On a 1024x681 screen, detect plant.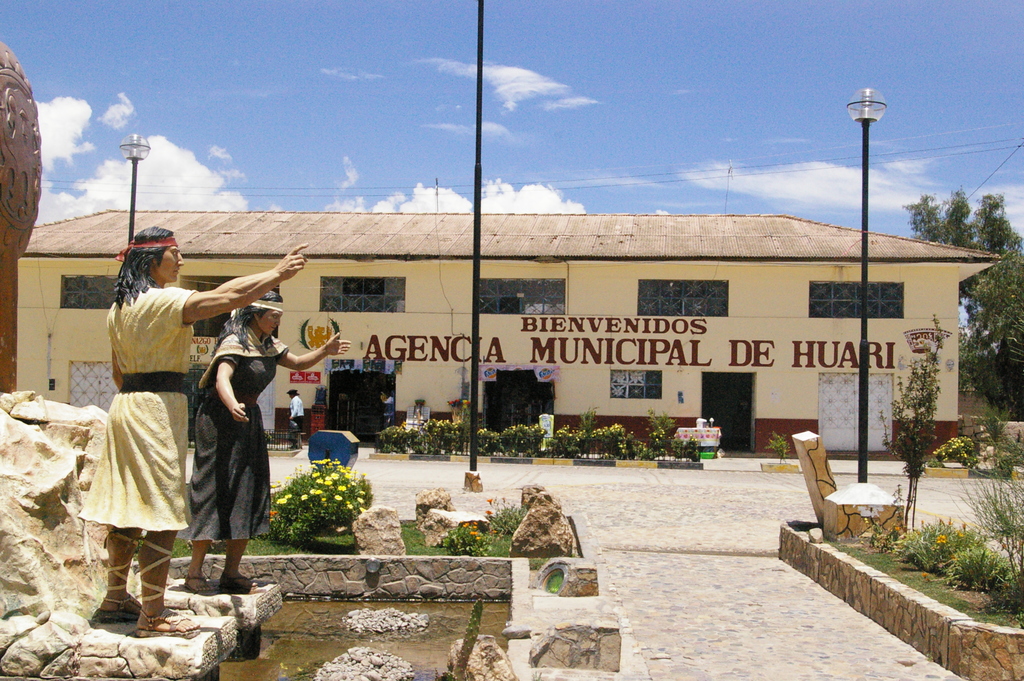
[x1=762, y1=430, x2=794, y2=469].
